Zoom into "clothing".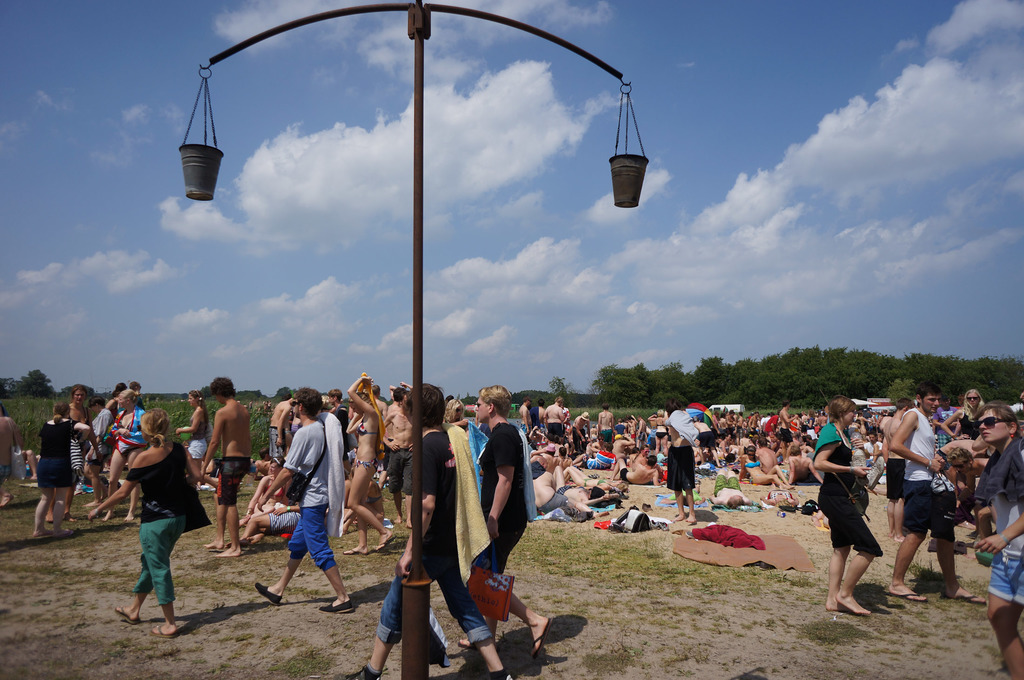
Zoom target: [x1=571, y1=429, x2=581, y2=447].
